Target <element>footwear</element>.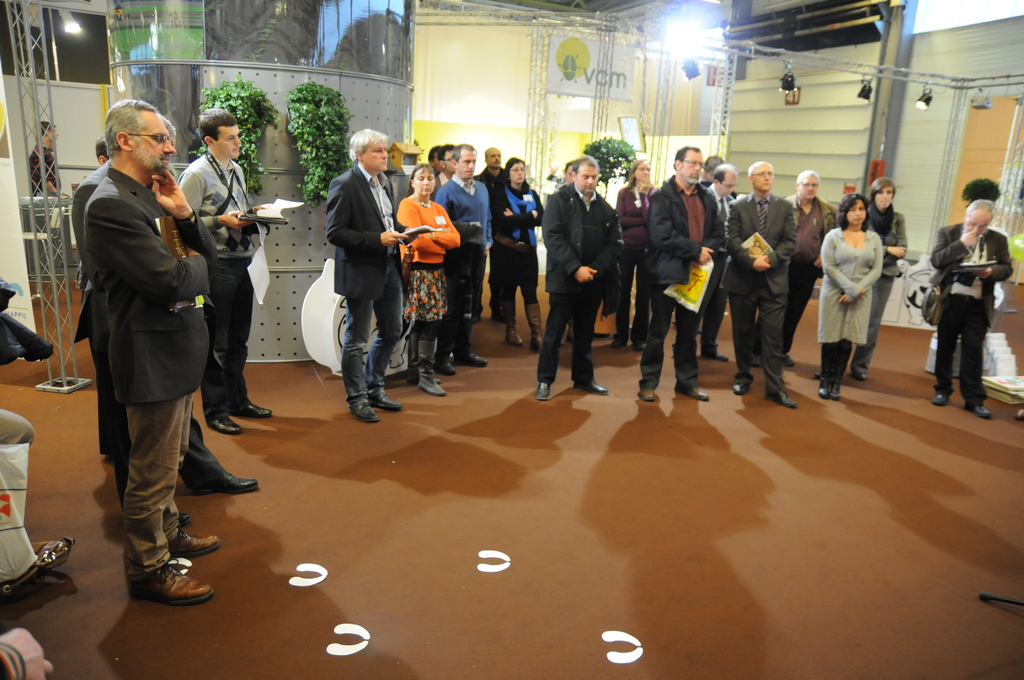
Target region: [638,383,658,400].
